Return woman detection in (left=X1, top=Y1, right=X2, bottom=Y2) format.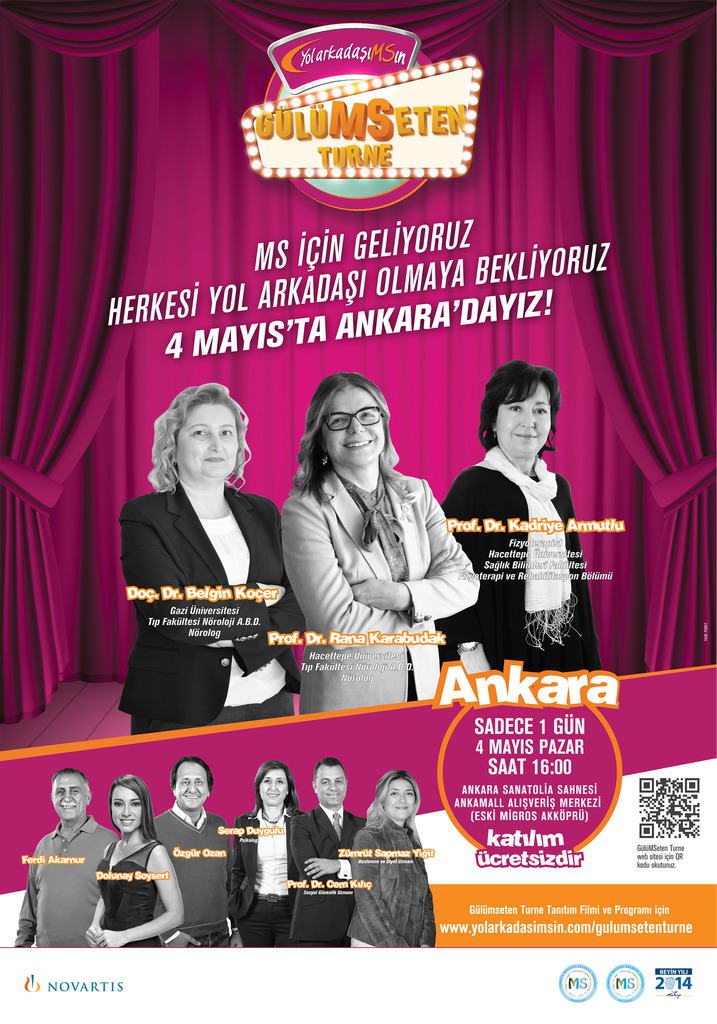
(left=347, top=764, right=440, bottom=949).
